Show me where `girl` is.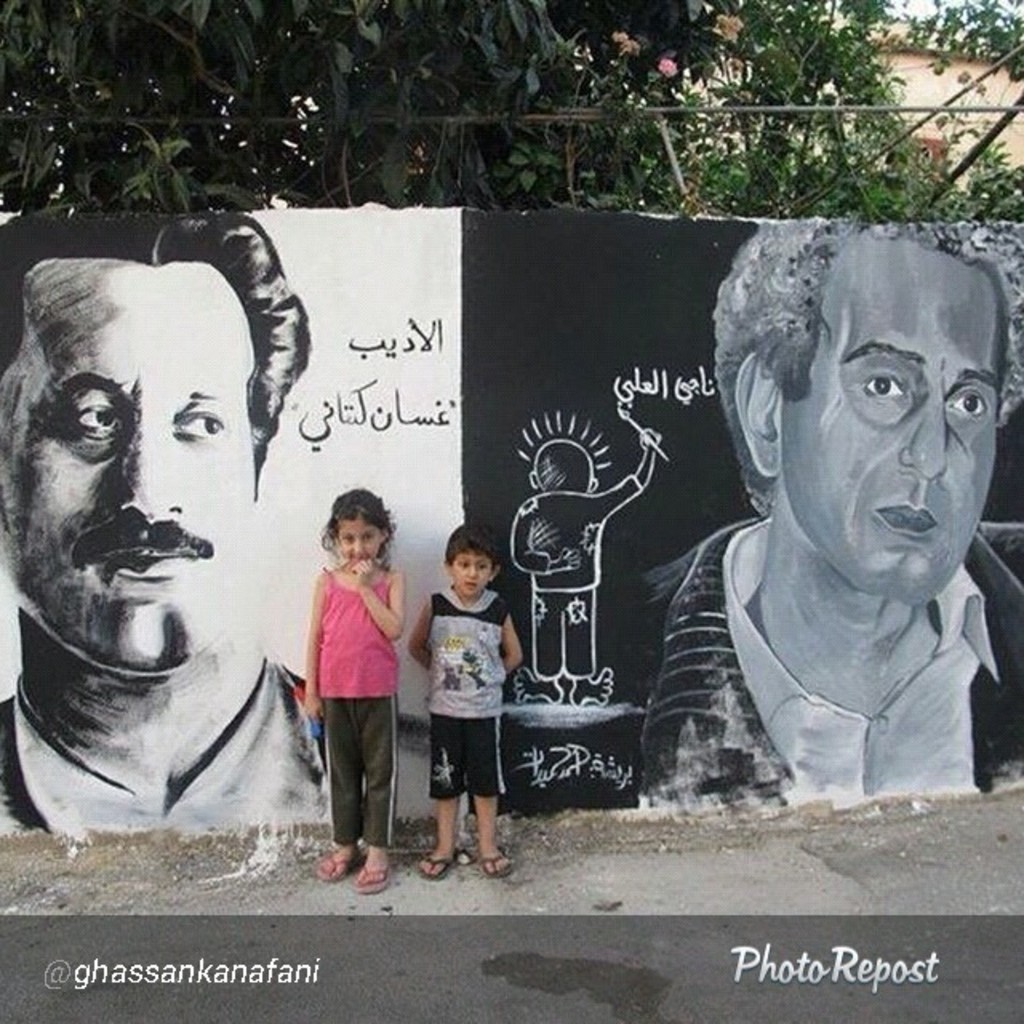
`girl` is at 309, 486, 397, 890.
